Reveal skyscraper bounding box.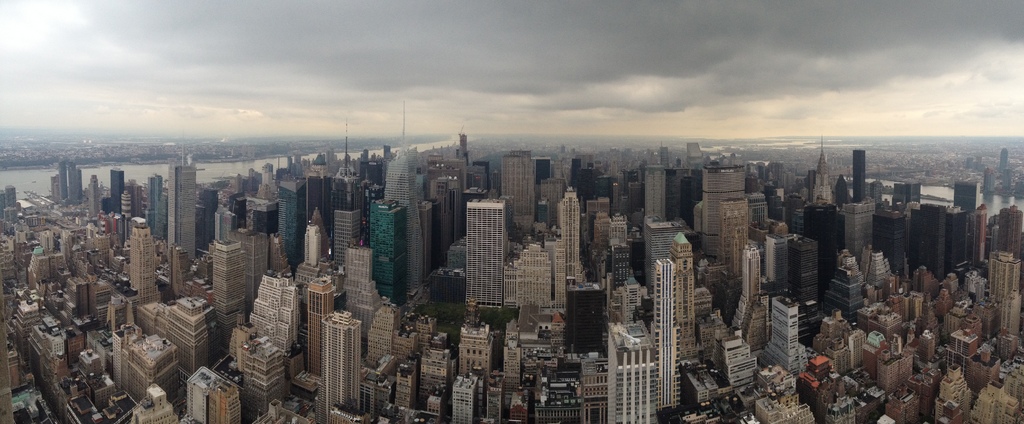
Revealed: BBox(461, 302, 494, 405).
